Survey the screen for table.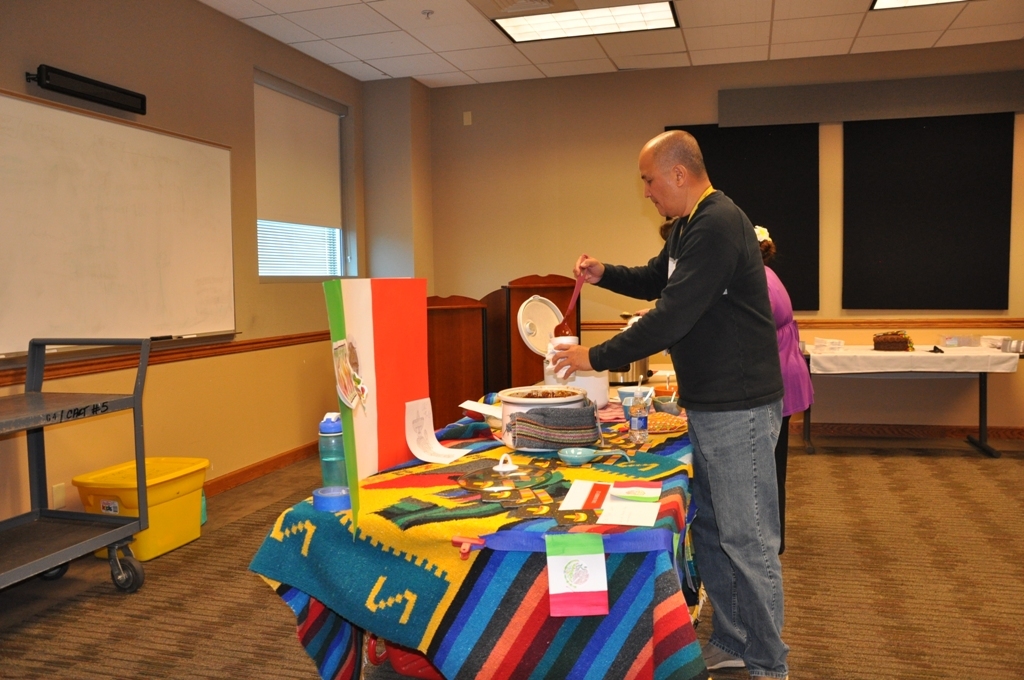
Survey found: 277, 379, 732, 671.
